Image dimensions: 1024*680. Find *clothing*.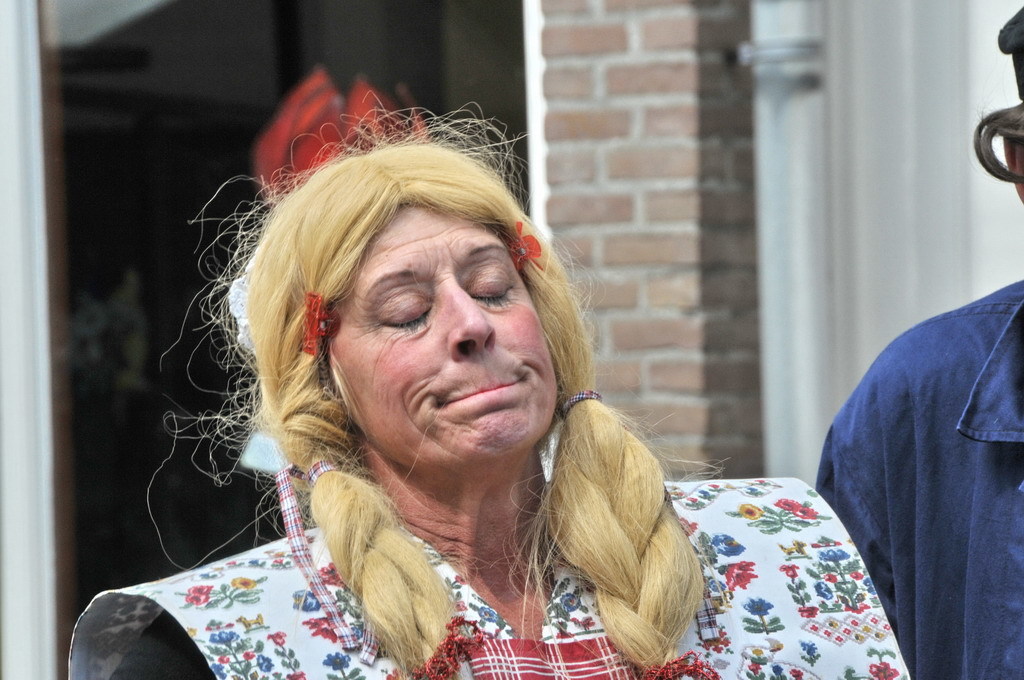
{"left": 62, "top": 463, "right": 920, "bottom": 679}.
